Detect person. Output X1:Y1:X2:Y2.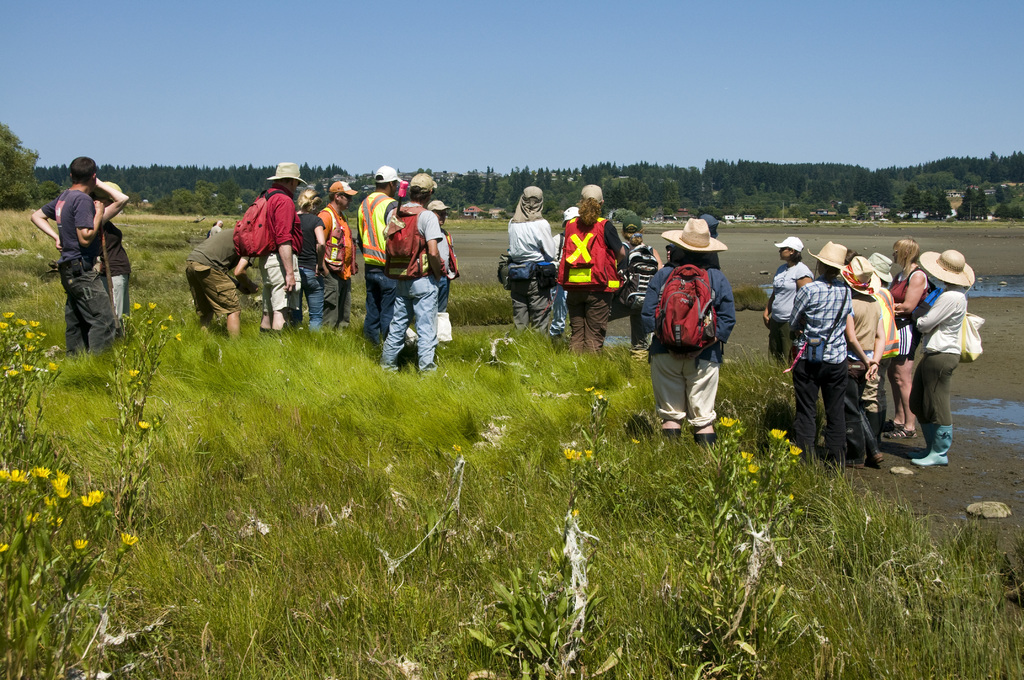
23:149:111:362.
